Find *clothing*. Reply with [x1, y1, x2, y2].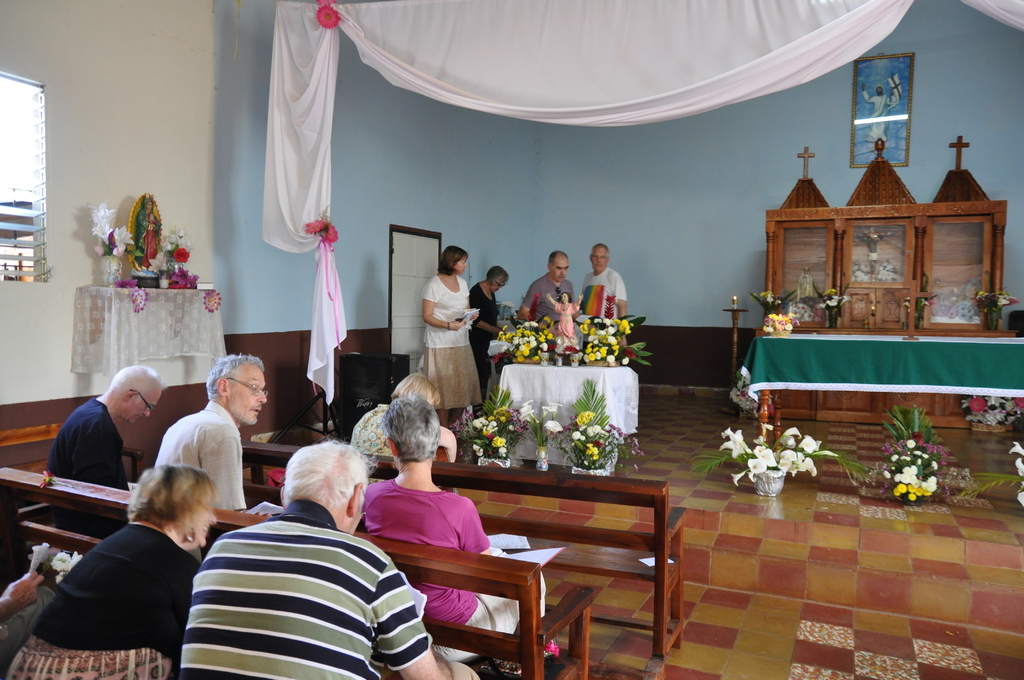
[10, 522, 202, 679].
